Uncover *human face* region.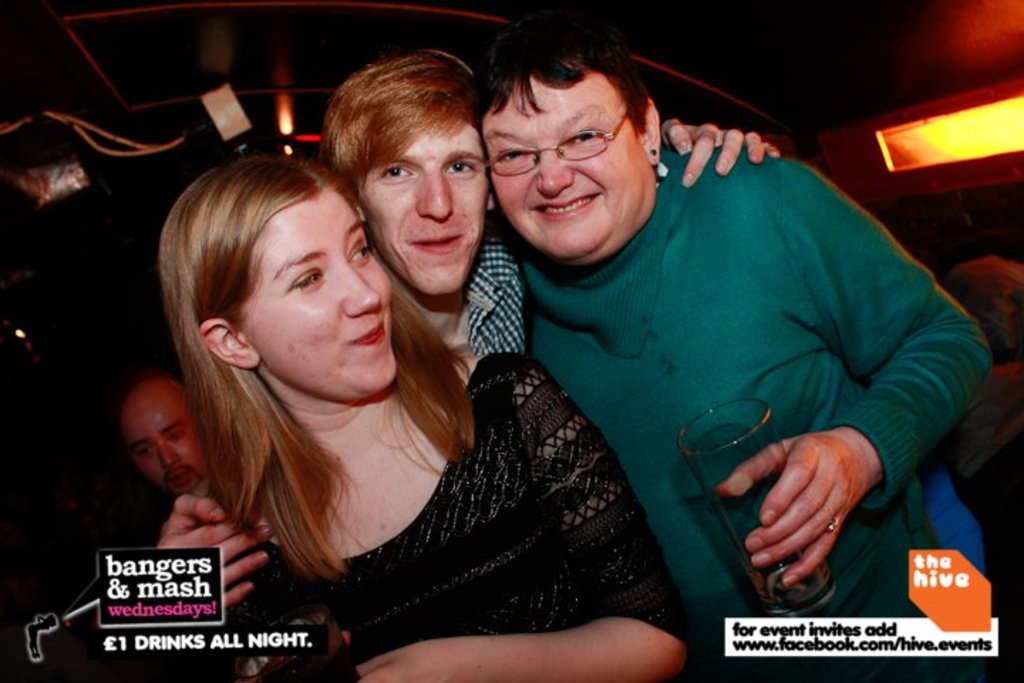
Uncovered: <region>482, 77, 647, 263</region>.
